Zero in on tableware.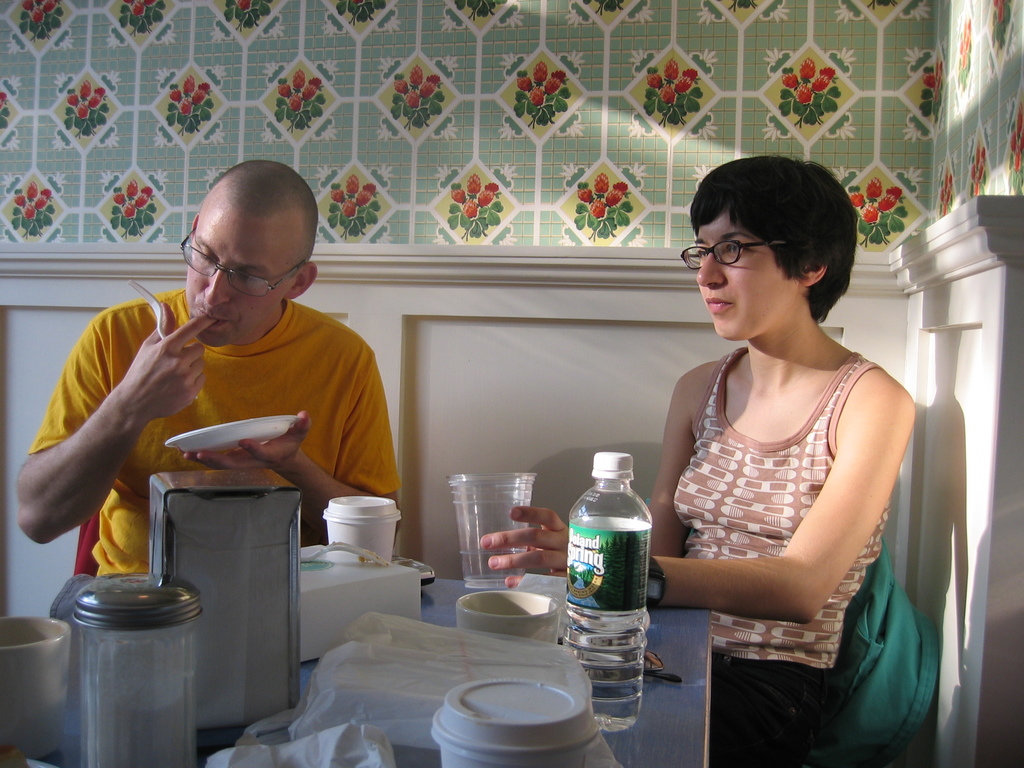
Zeroed in: <region>454, 587, 562, 644</region>.
